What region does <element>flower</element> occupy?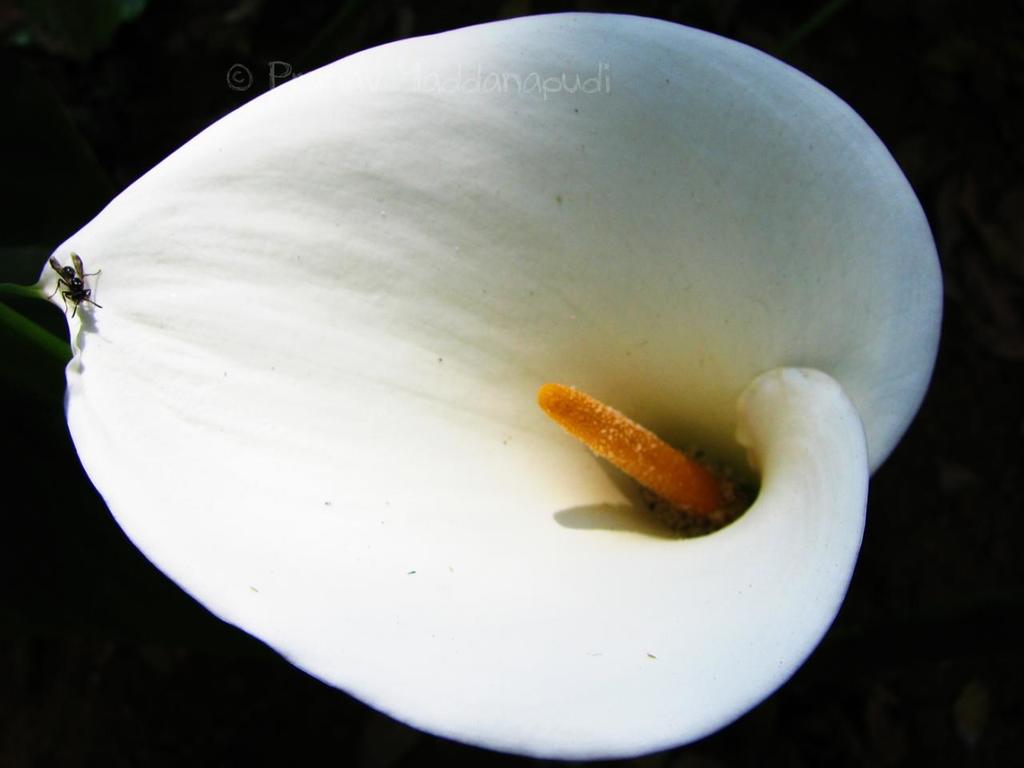
bbox=[42, 1, 926, 748].
